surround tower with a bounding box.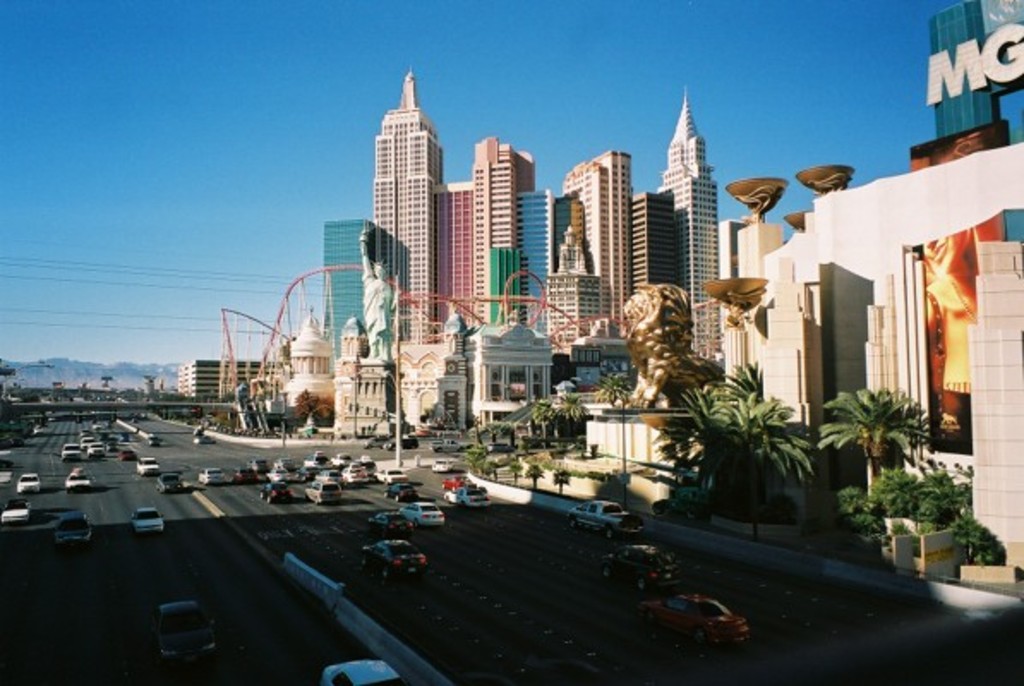
box=[353, 46, 456, 286].
